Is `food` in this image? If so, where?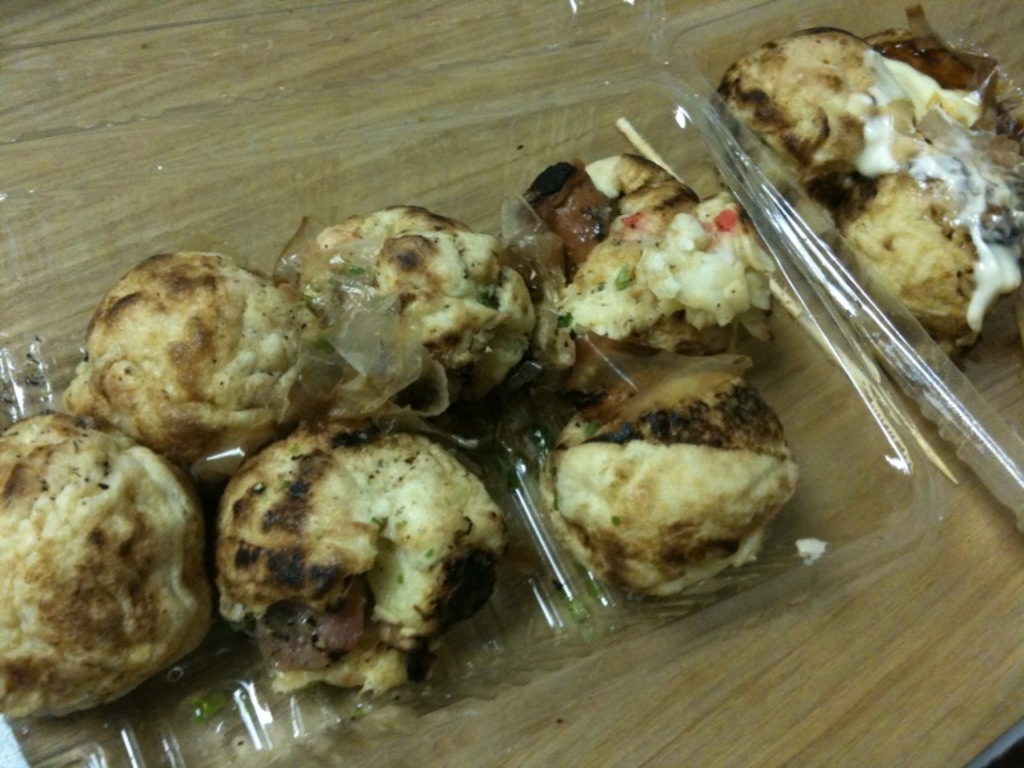
Yes, at <bbox>536, 379, 803, 598</bbox>.
